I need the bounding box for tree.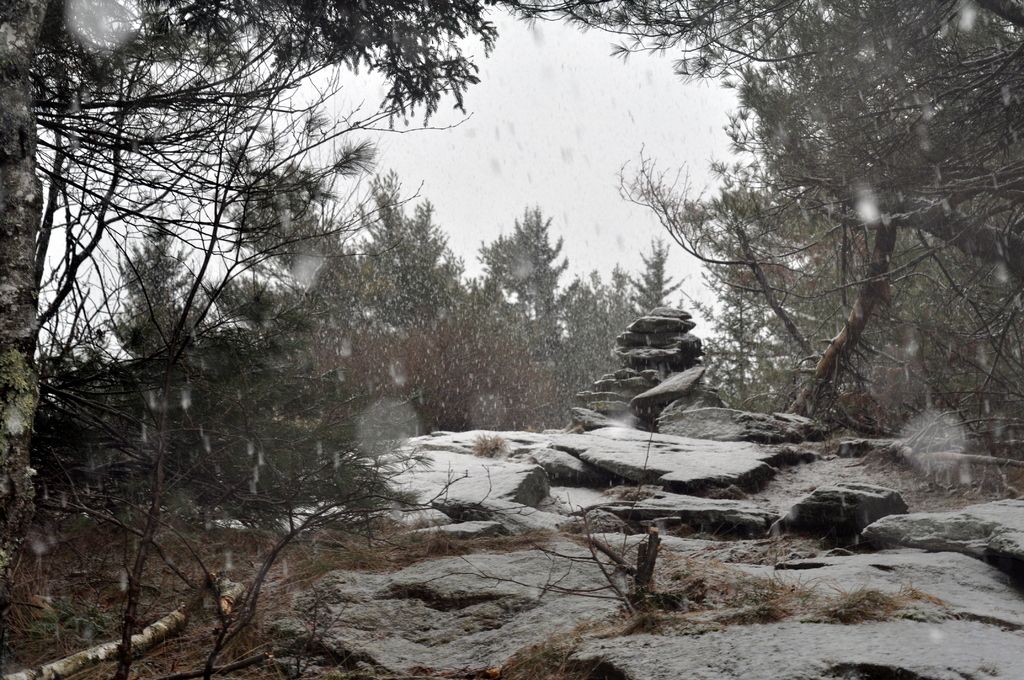
Here it is: region(505, 0, 1023, 476).
